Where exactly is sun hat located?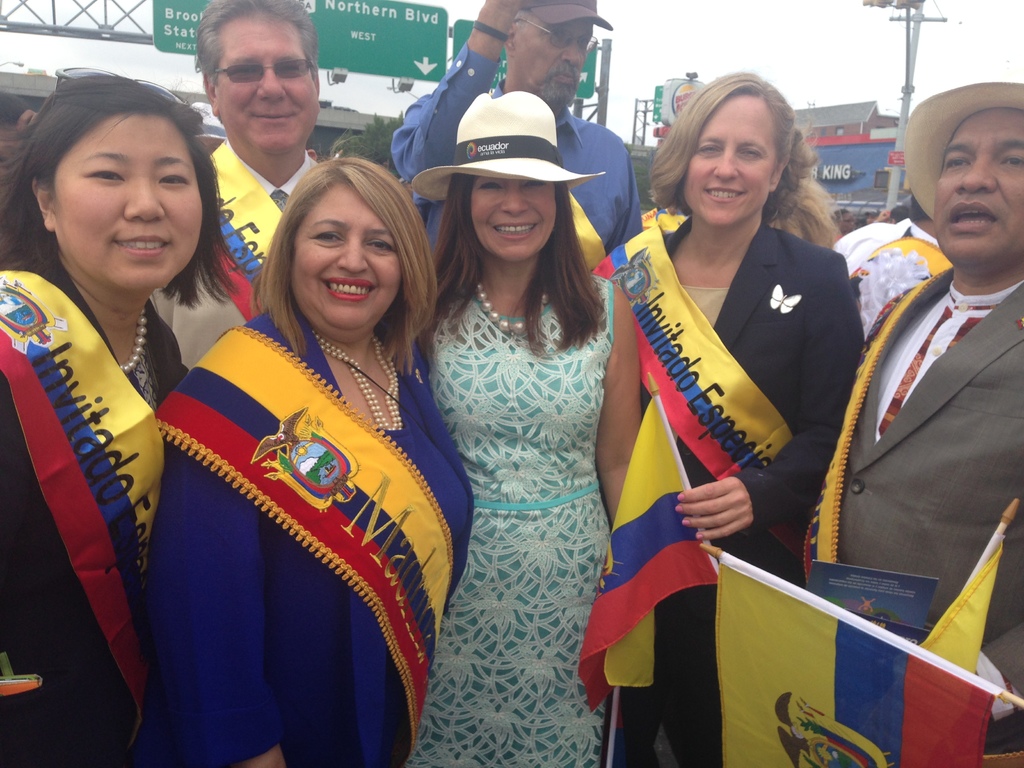
Its bounding box is box=[893, 79, 1023, 220].
